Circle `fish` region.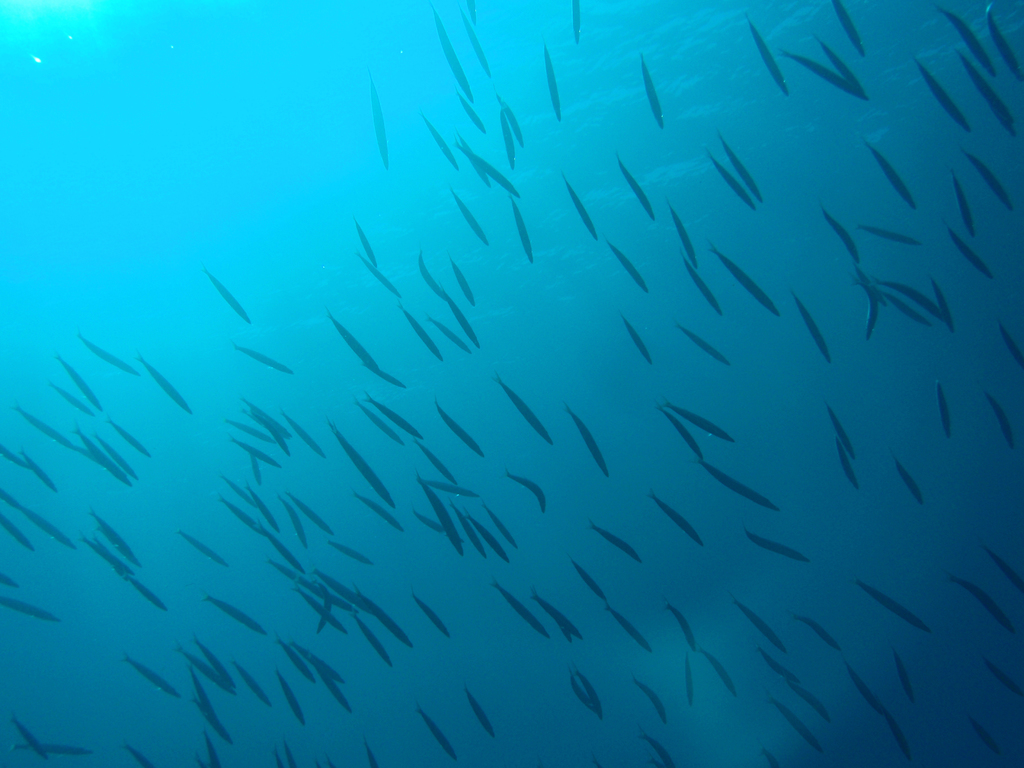
Region: <bbox>74, 445, 124, 479</bbox>.
